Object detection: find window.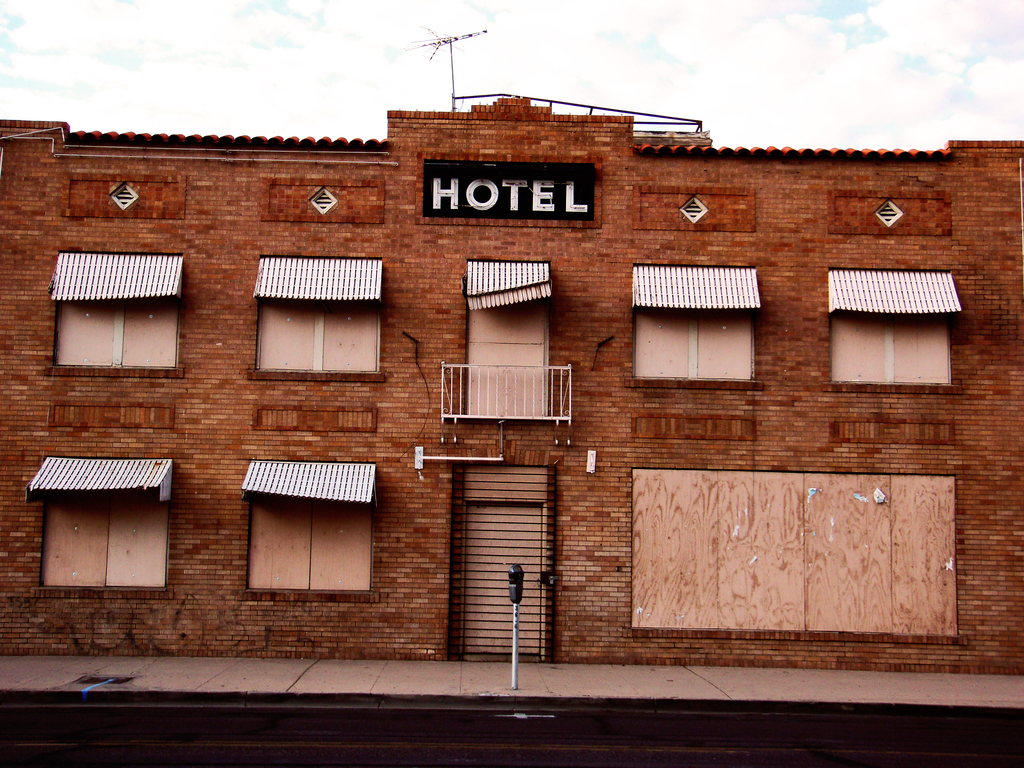
detection(26, 456, 169, 595).
